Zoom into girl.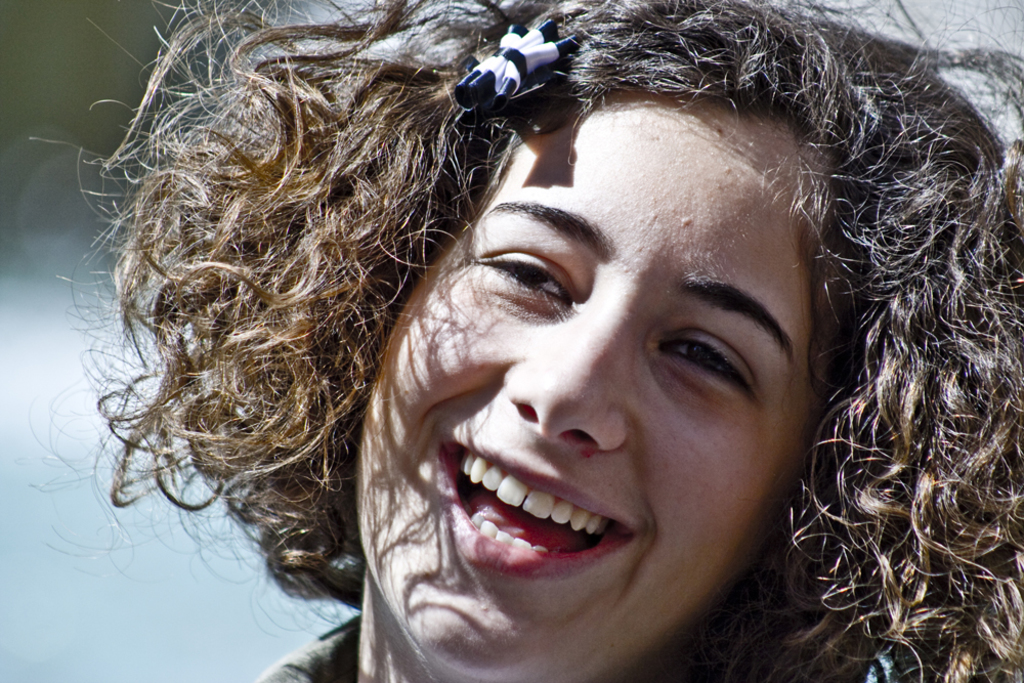
Zoom target: <region>30, 0, 1023, 682</region>.
